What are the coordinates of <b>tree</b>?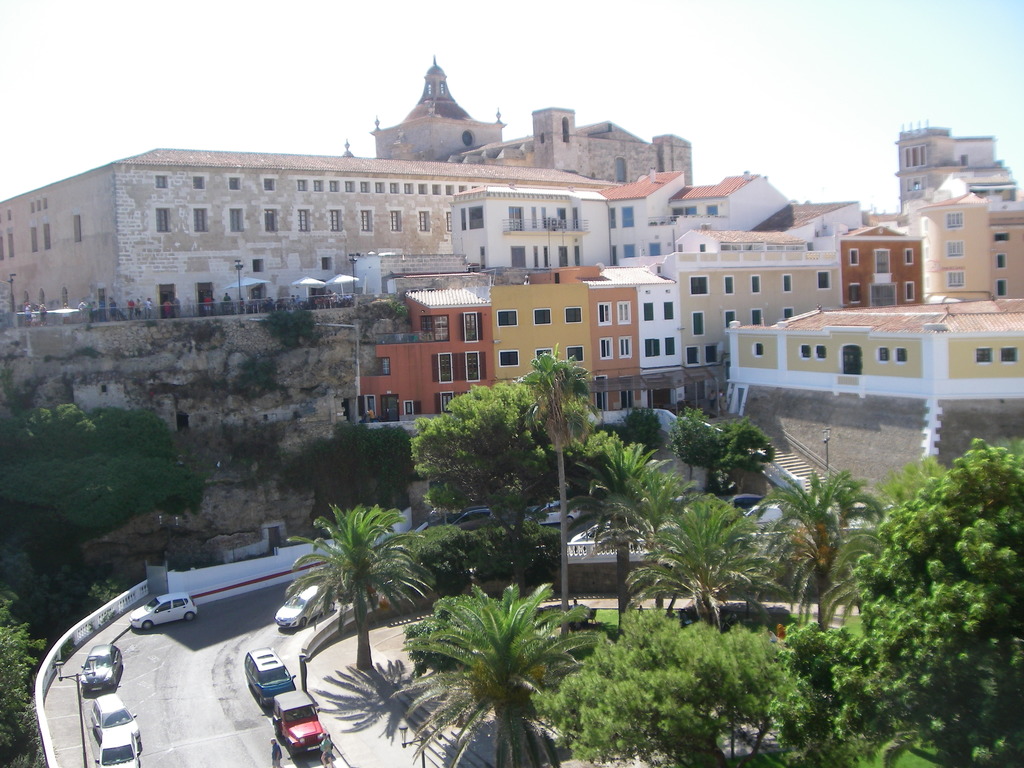
BBox(408, 372, 542, 523).
